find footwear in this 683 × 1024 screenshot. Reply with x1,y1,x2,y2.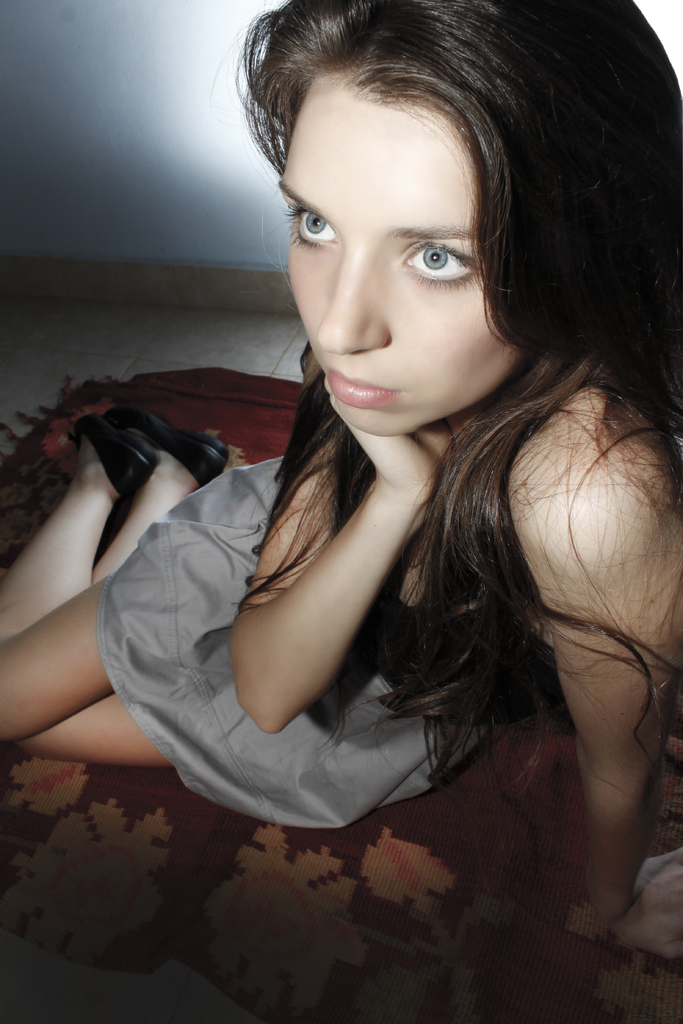
117,406,224,455.
